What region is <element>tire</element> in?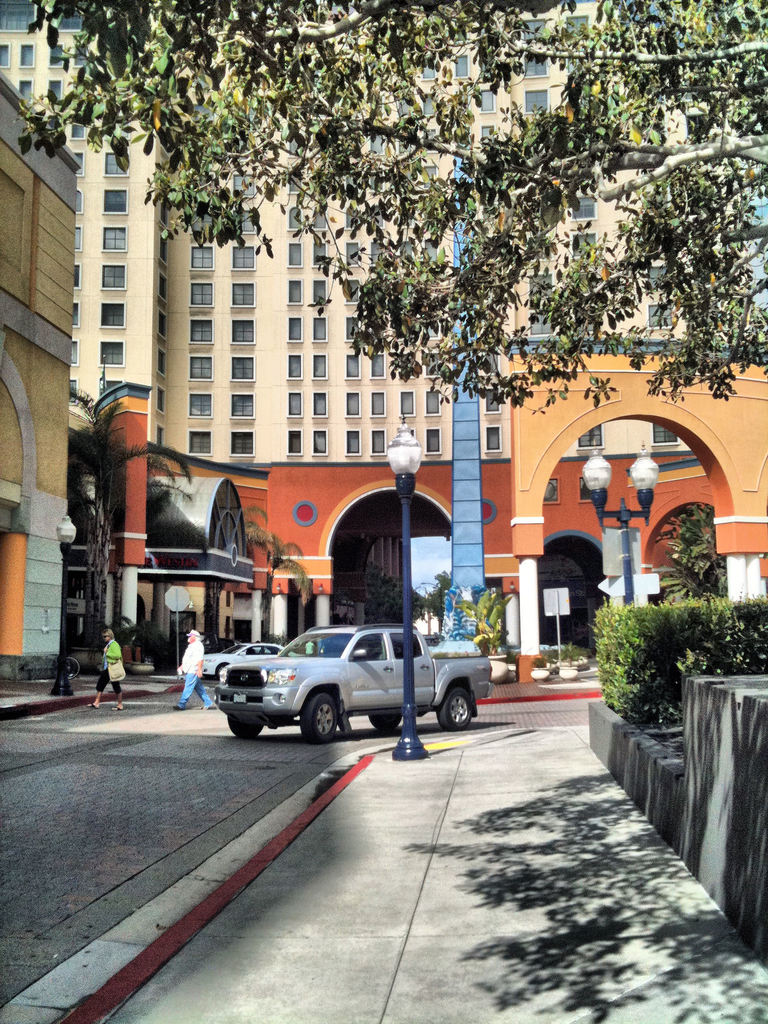
(x1=65, y1=654, x2=79, y2=680).
